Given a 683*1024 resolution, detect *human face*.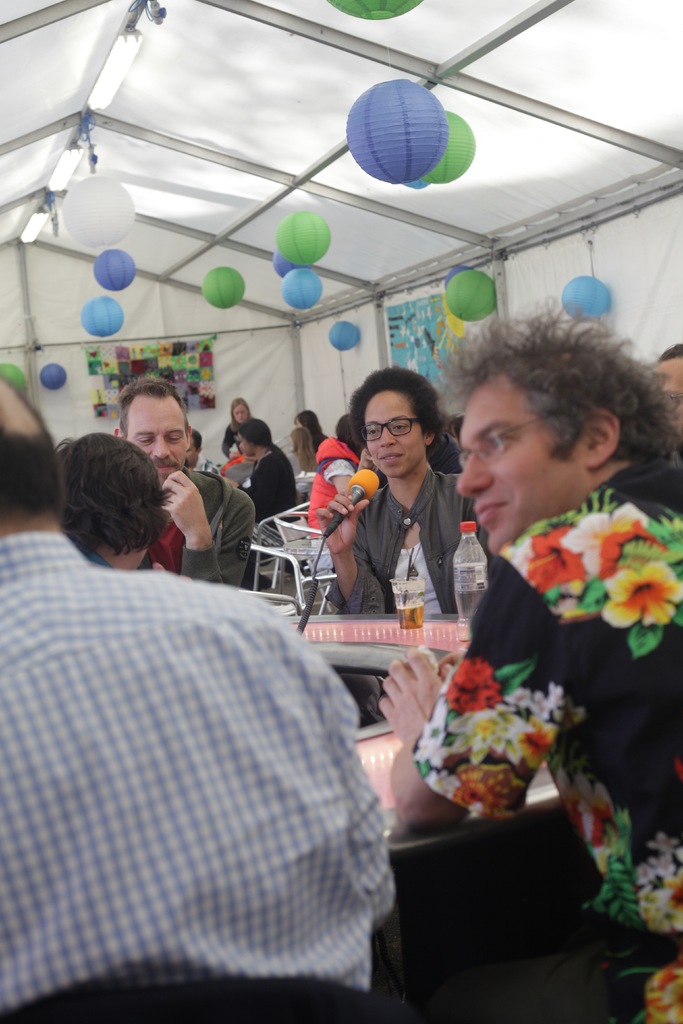
[365, 390, 425, 476].
